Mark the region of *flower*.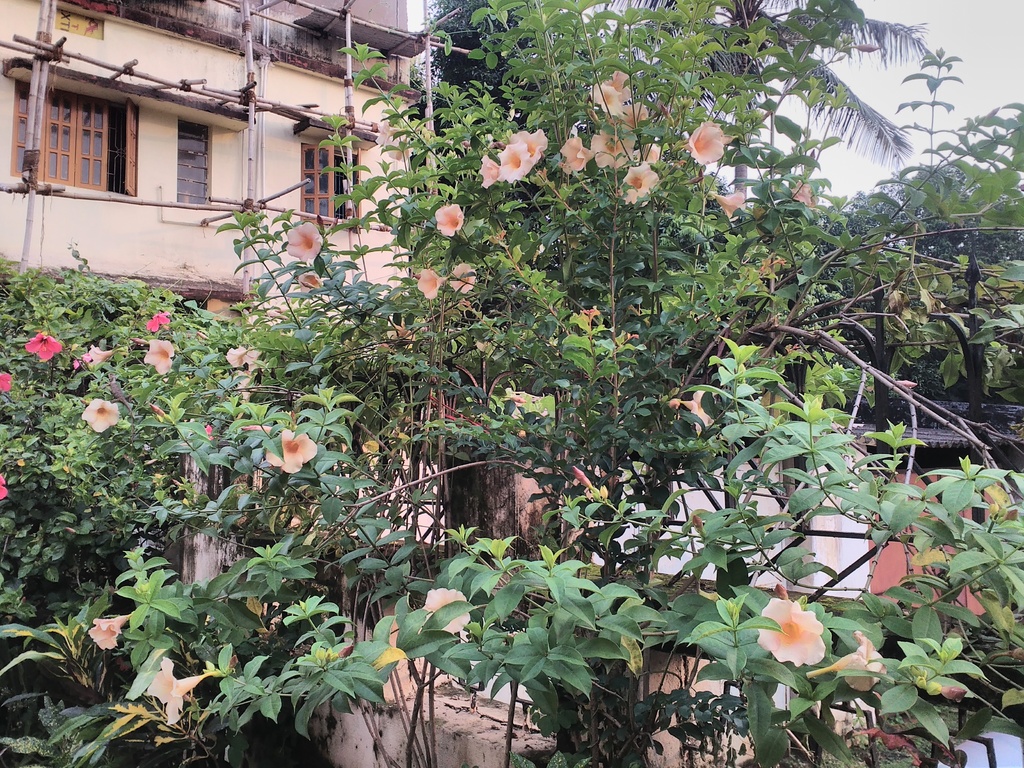
Region: 414/269/445/300.
